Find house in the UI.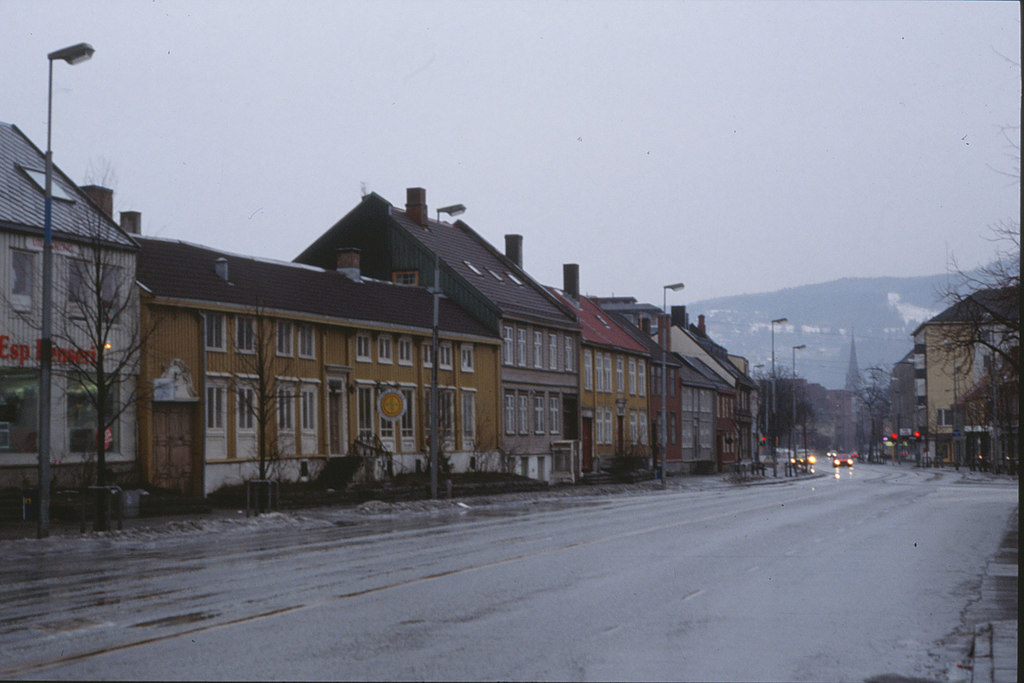
UI element at BBox(298, 185, 585, 479).
